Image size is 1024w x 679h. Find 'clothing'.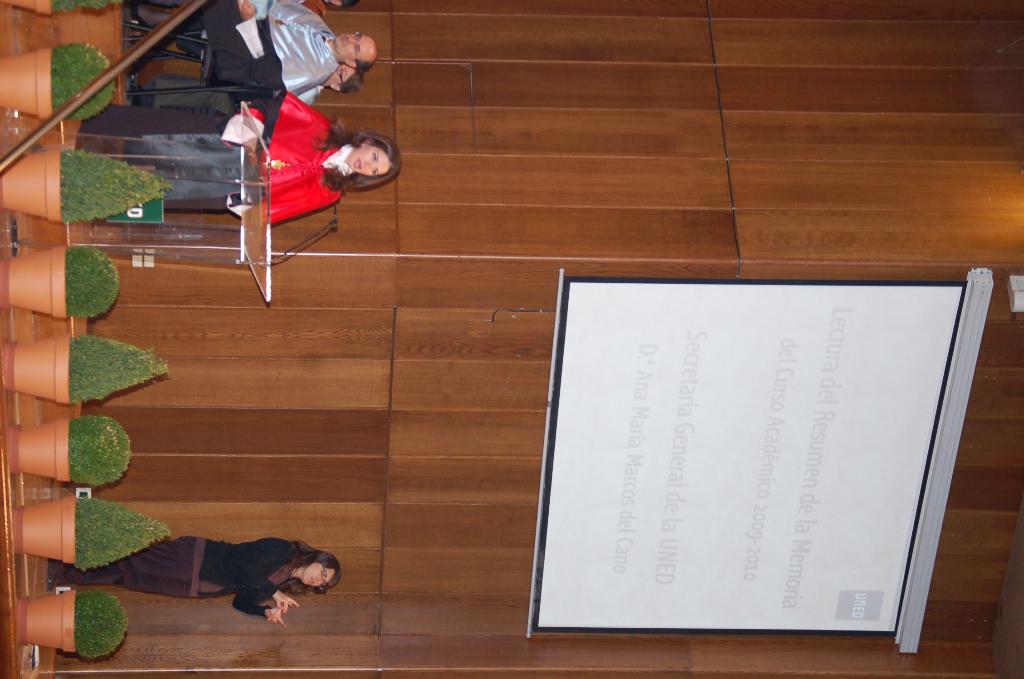
crop(138, 1, 348, 101).
